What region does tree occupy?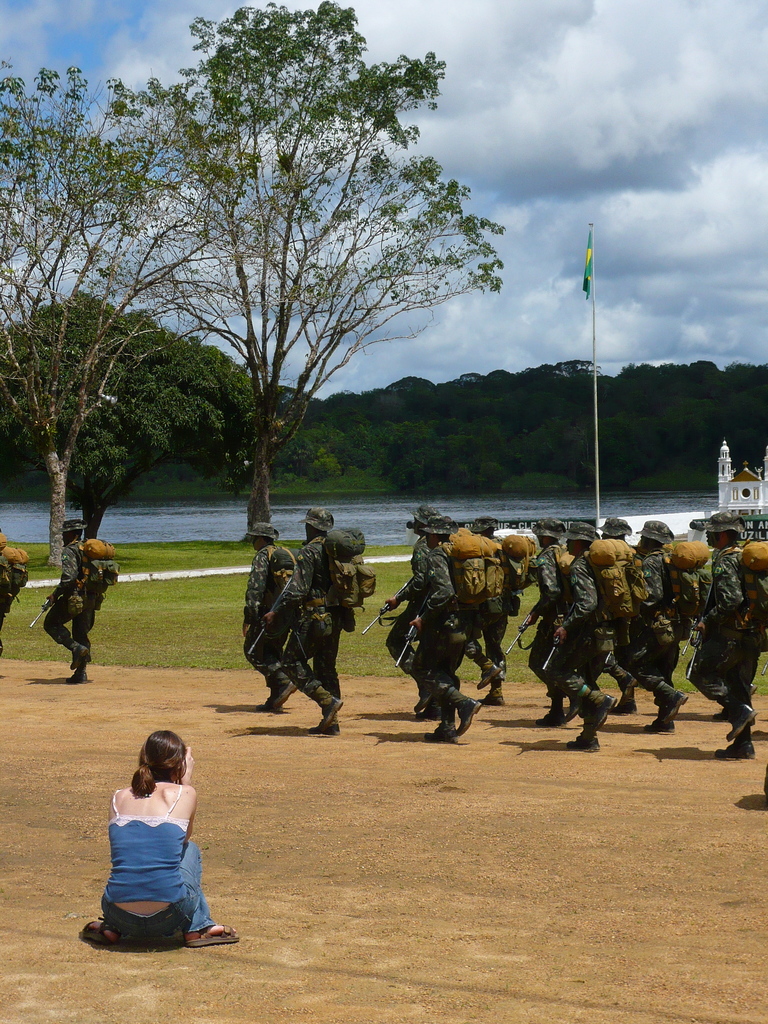
0, 291, 250, 541.
